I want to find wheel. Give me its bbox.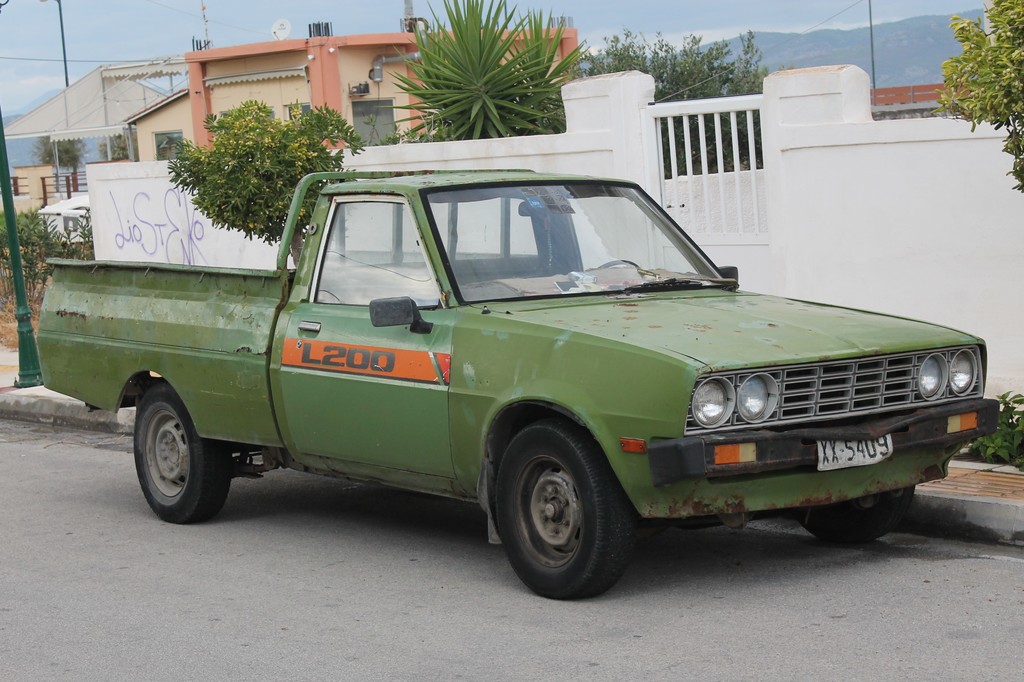
bbox=(136, 382, 228, 524).
